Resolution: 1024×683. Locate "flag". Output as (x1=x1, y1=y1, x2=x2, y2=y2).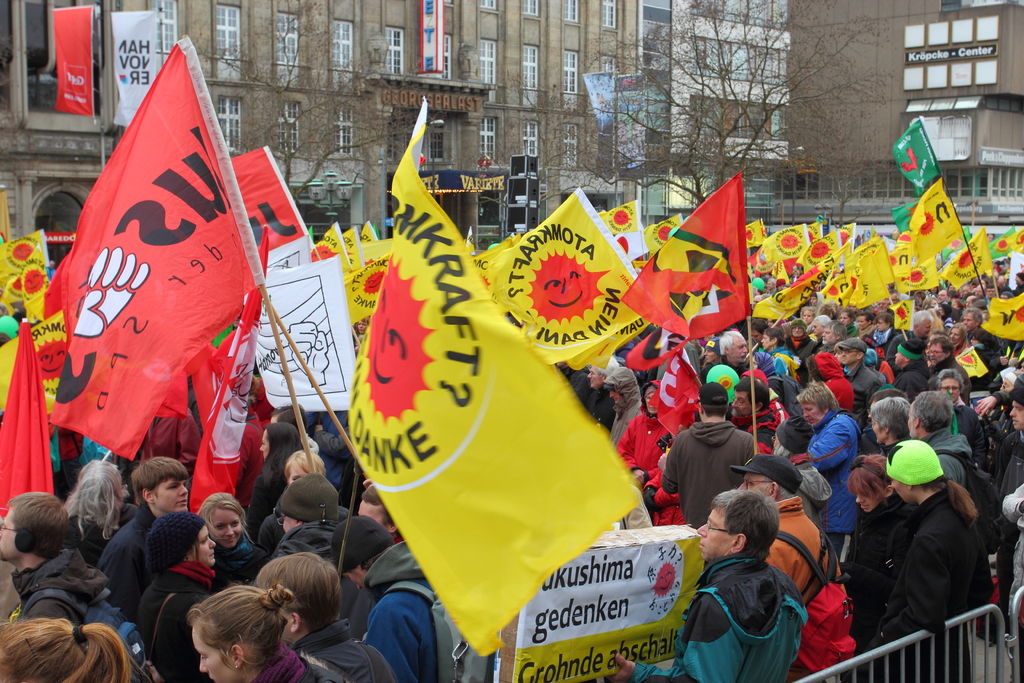
(x1=31, y1=37, x2=259, y2=463).
